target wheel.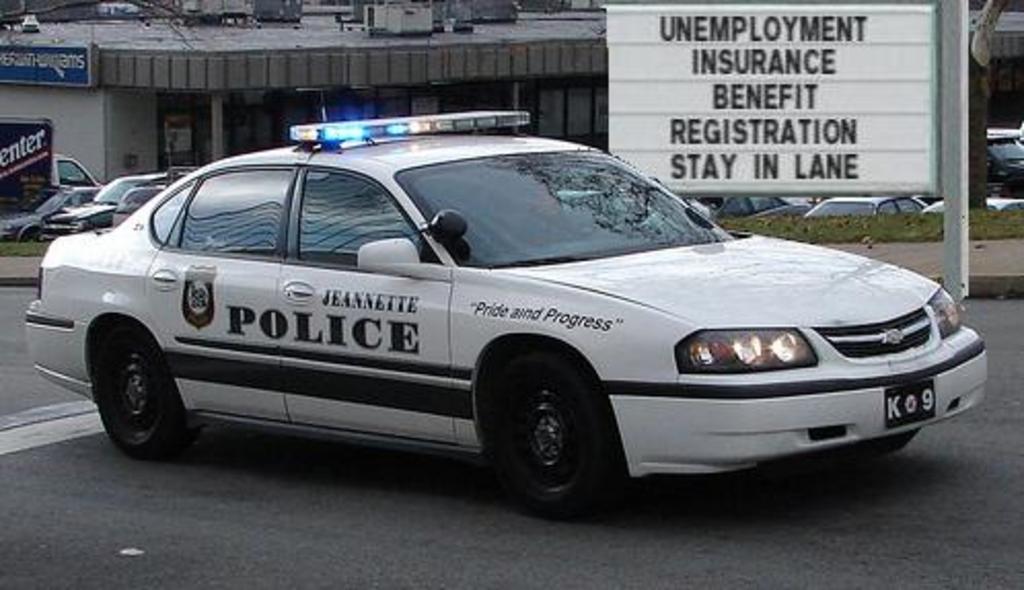
Target region: (487, 358, 613, 497).
